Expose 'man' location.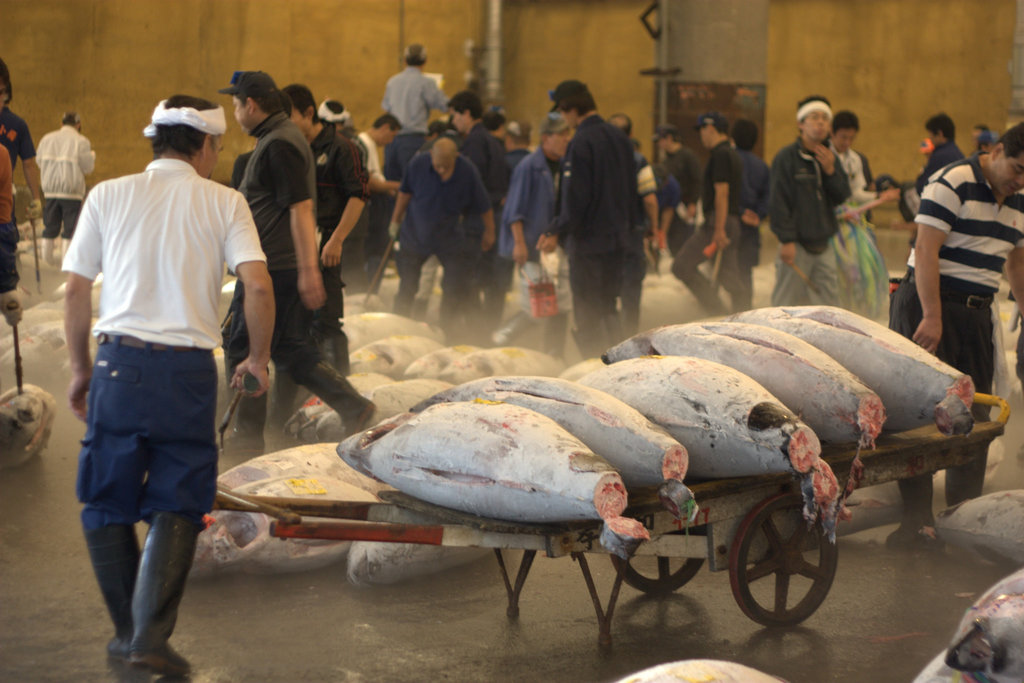
Exposed at (left=314, top=96, right=369, bottom=194).
